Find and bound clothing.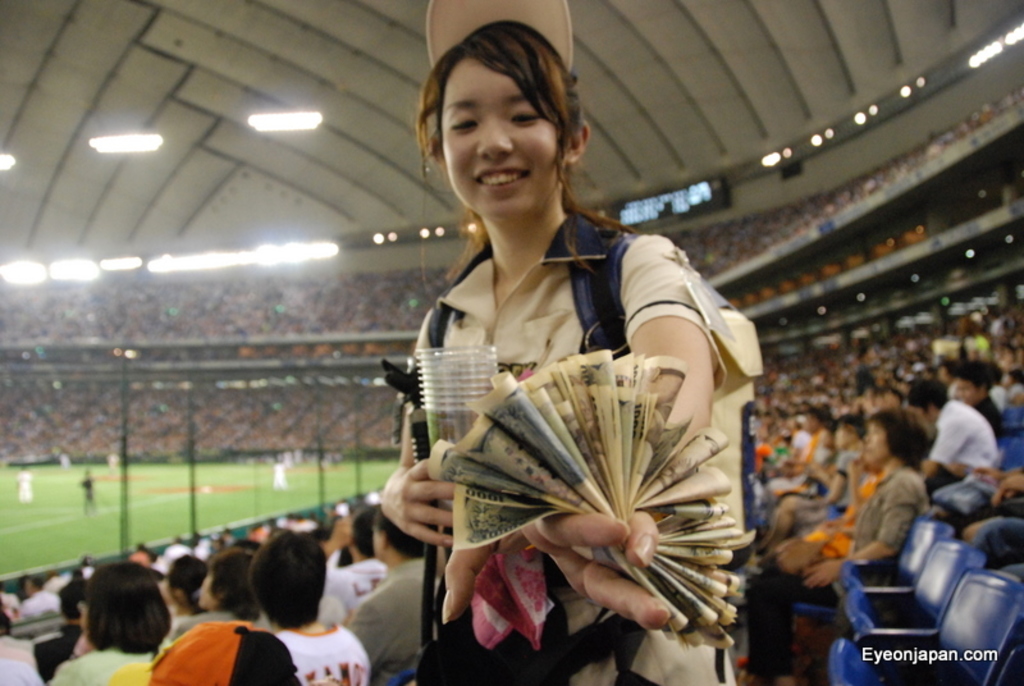
Bound: region(394, 202, 760, 674).
